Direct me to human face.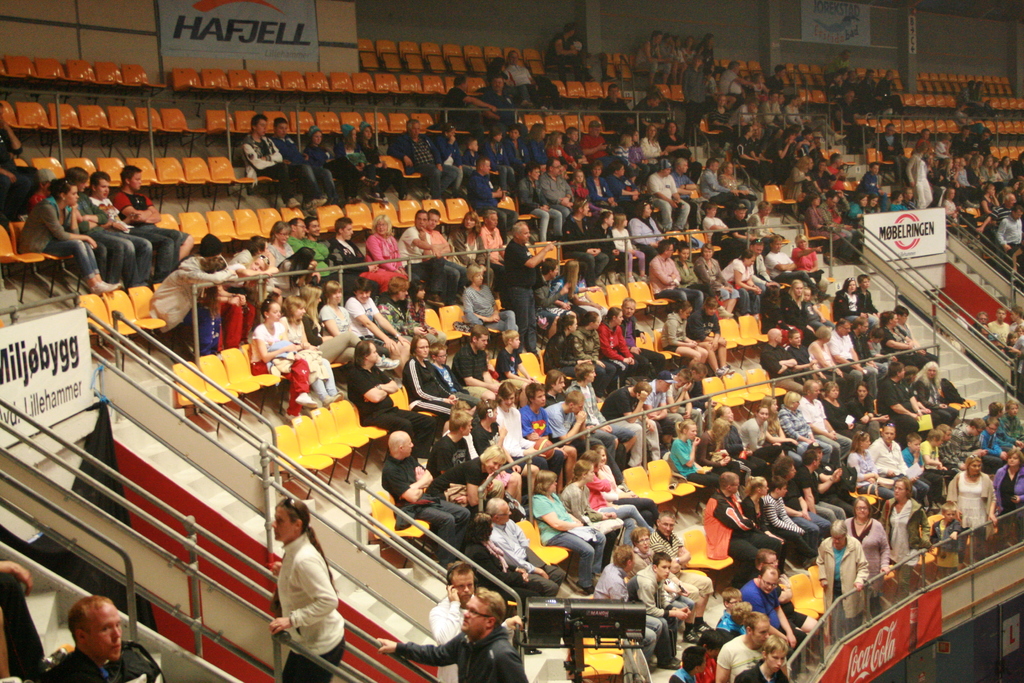
Direction: bbox=[414, 216, 426, 226].
